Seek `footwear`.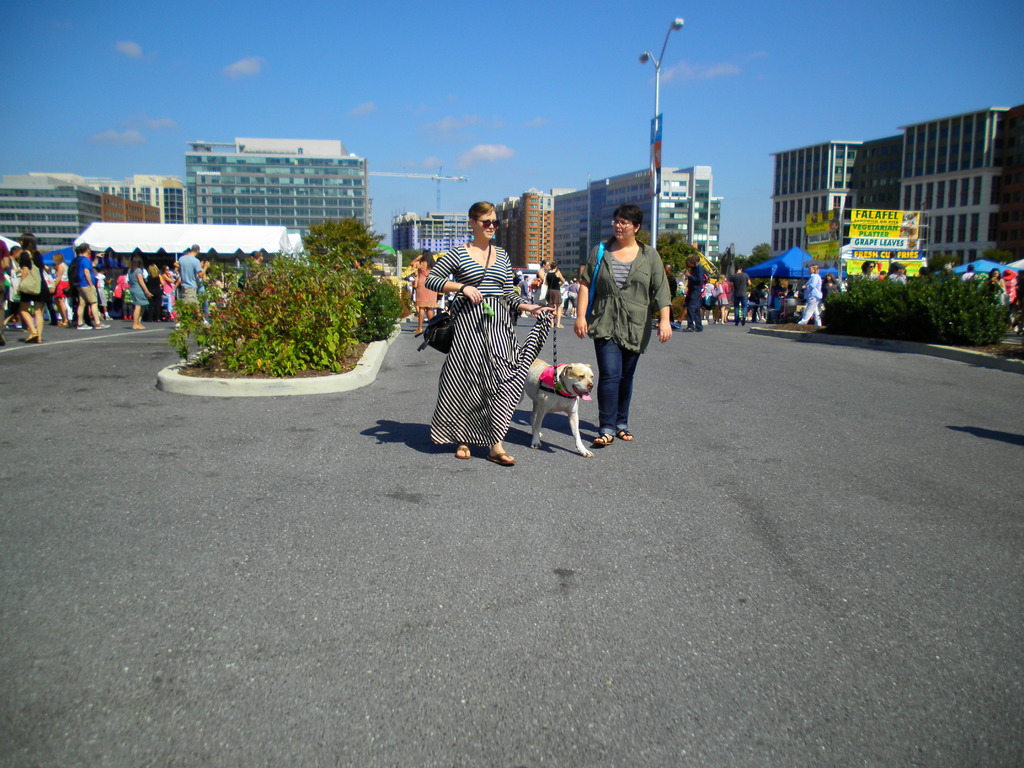
(698, 324, 706, 333).
